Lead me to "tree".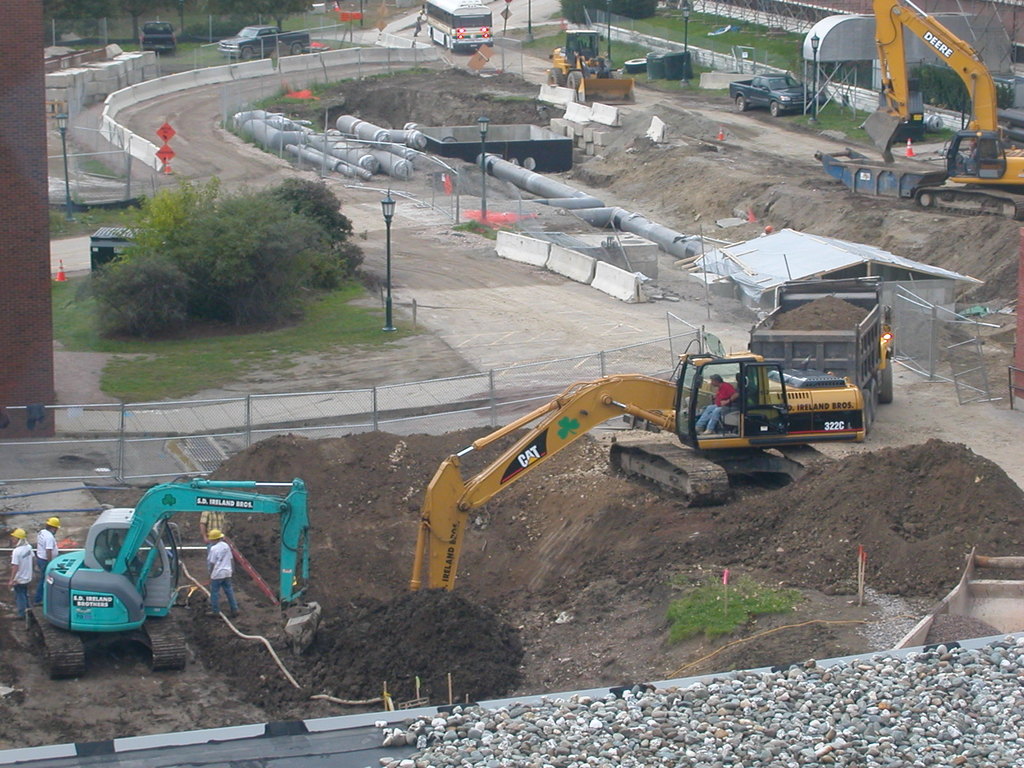
Lead to left=904, top=60, right=1023, bottom=117.
